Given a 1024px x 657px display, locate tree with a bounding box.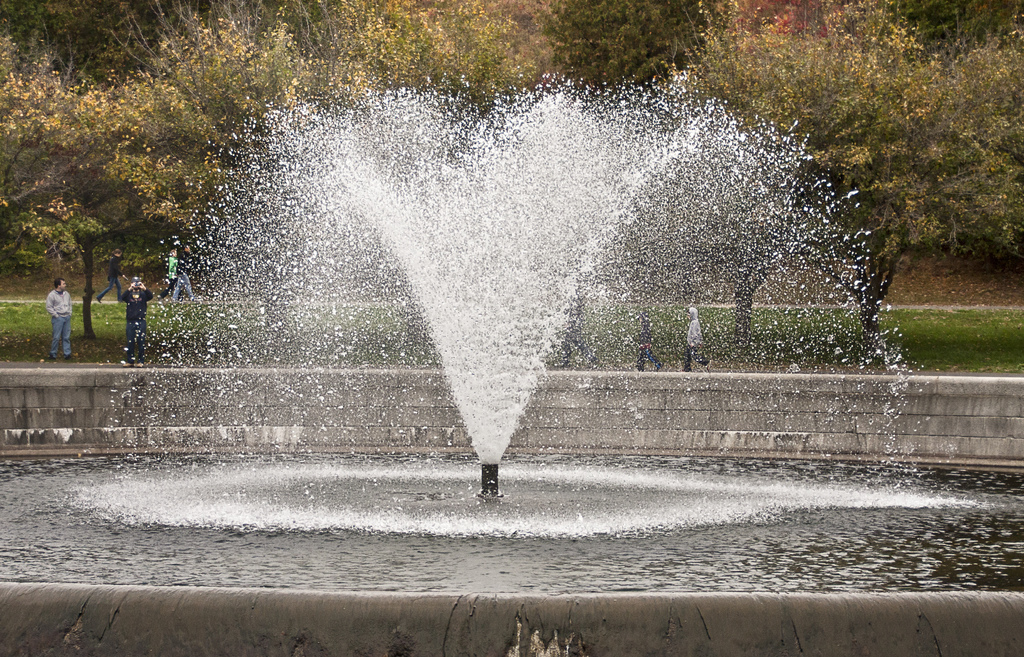
Located: bbox=[0, 40, 99, 265].
